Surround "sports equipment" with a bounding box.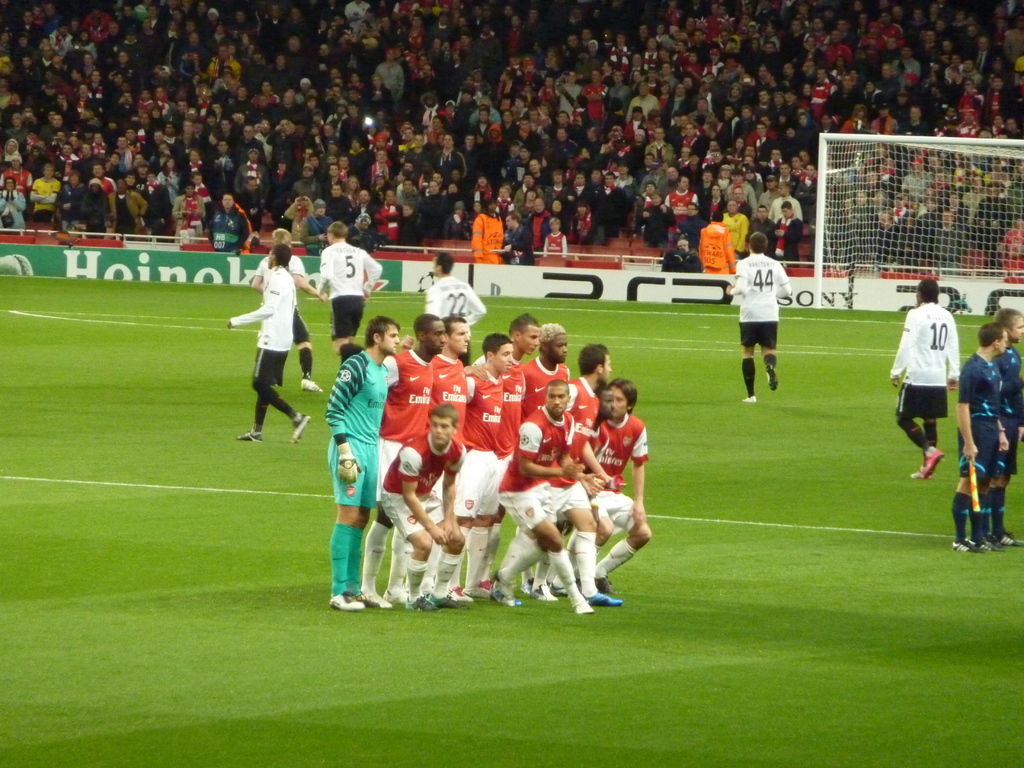
(813, 129, 1023, 308).
